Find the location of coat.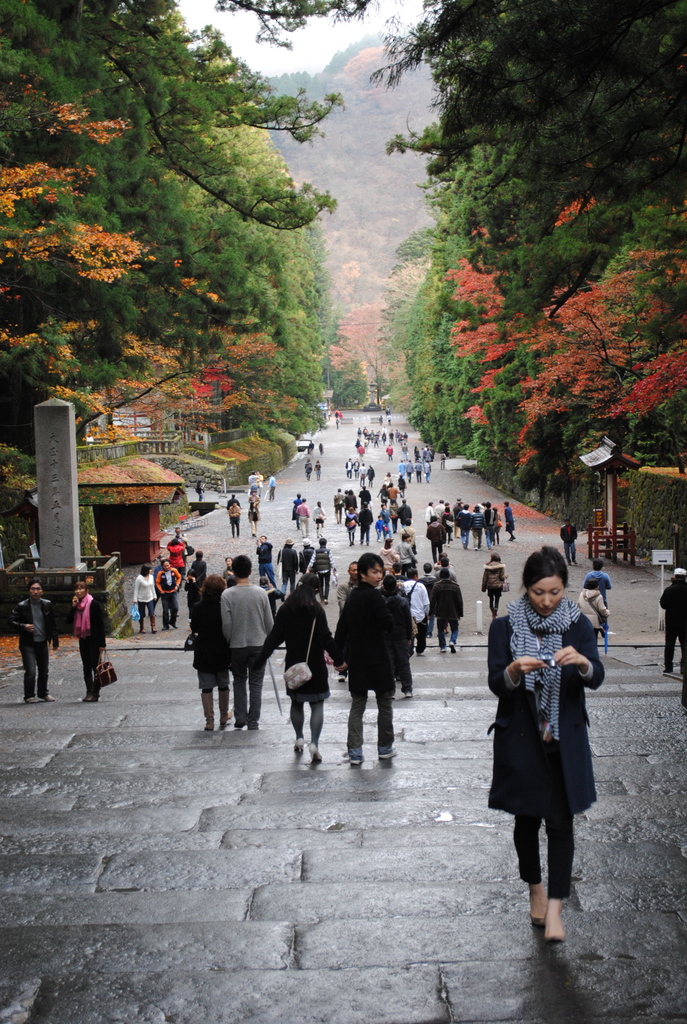
Location: bbox(329, 580, 395, 678).
